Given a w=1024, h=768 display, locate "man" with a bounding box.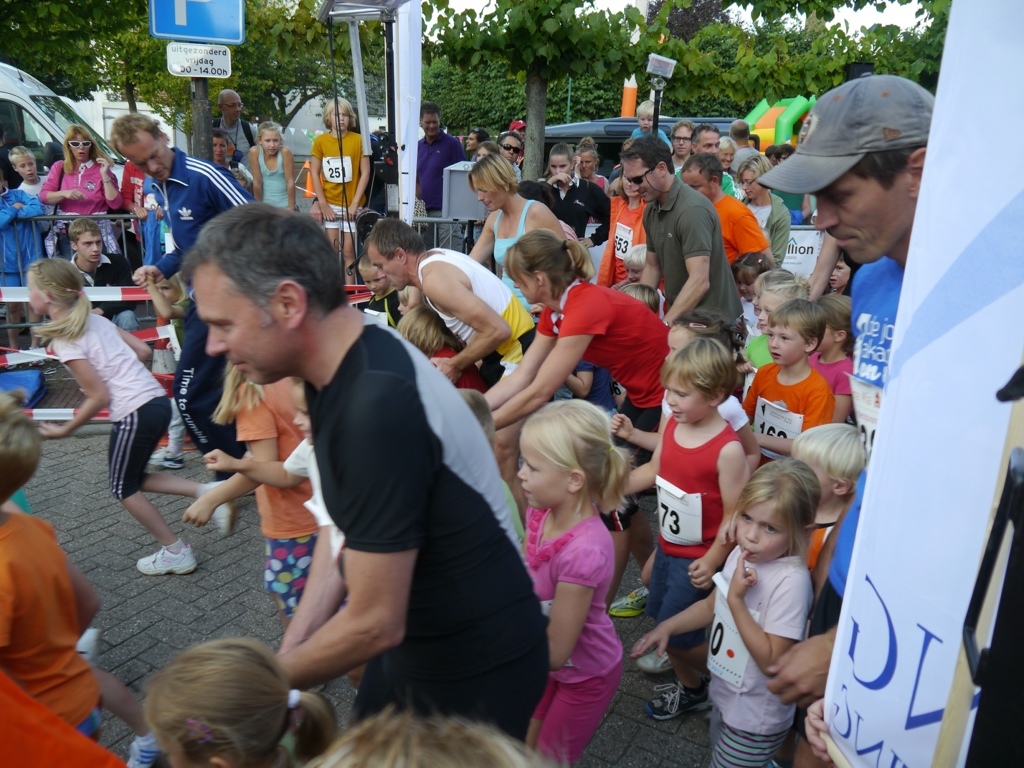
Located: 619, 338, 751, 721.
